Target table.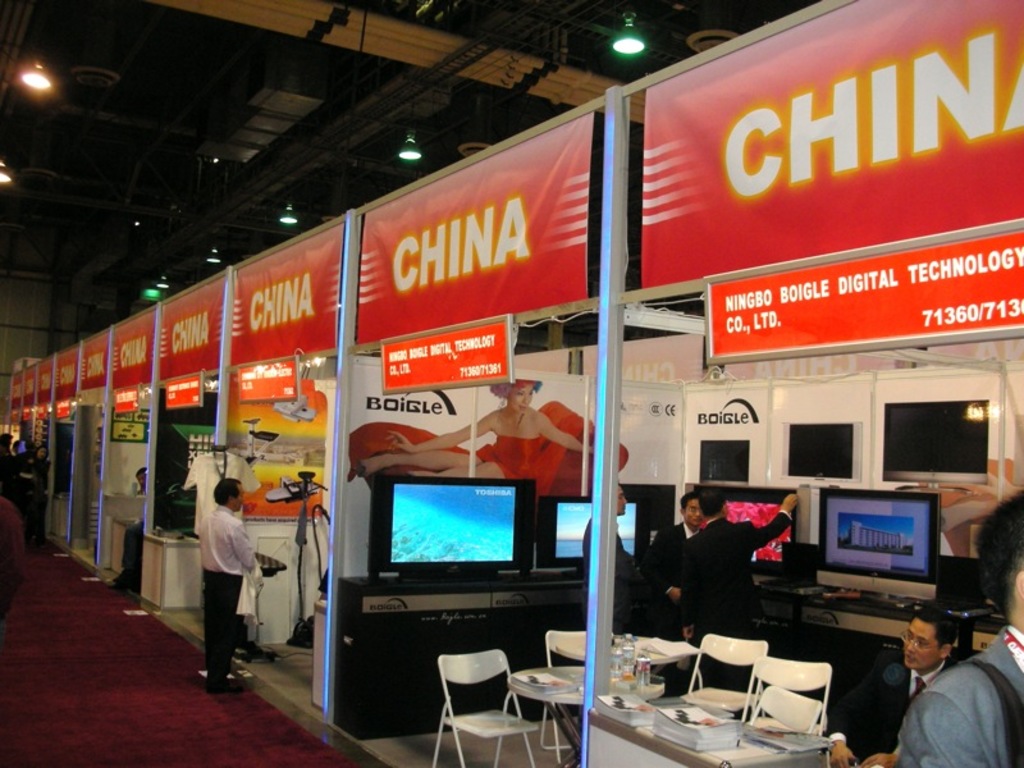
Target region: <bbox>493, 664, 666, 767</bbox>.
